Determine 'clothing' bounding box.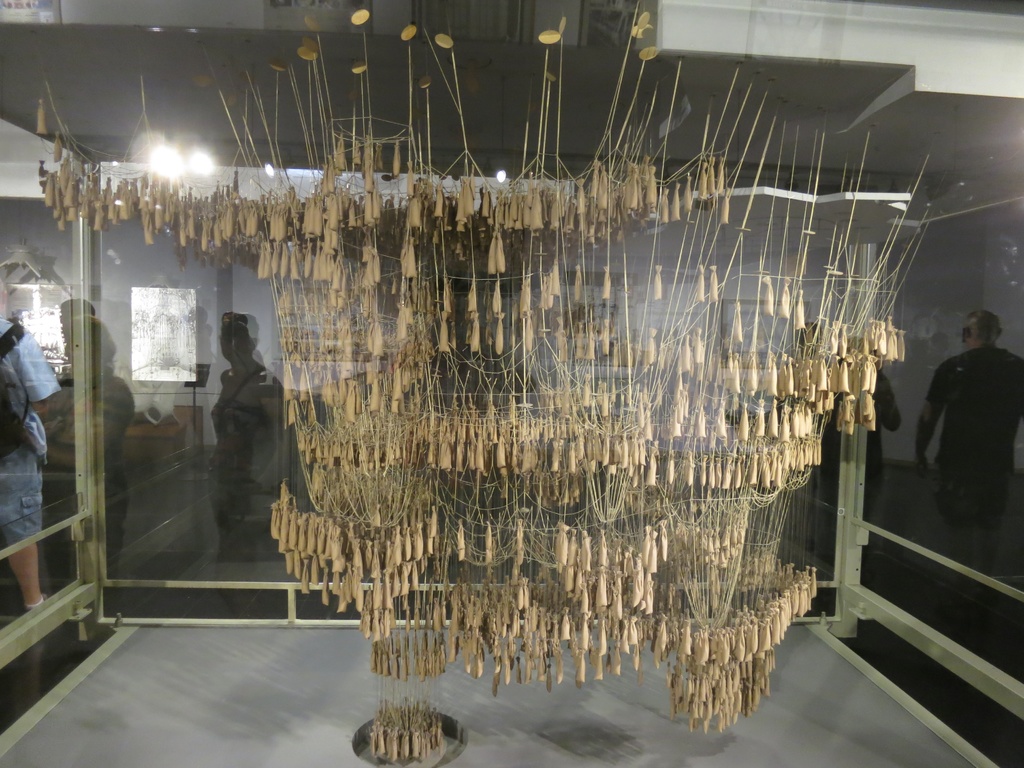
Determined: crop(0, 308, 53, 548).
